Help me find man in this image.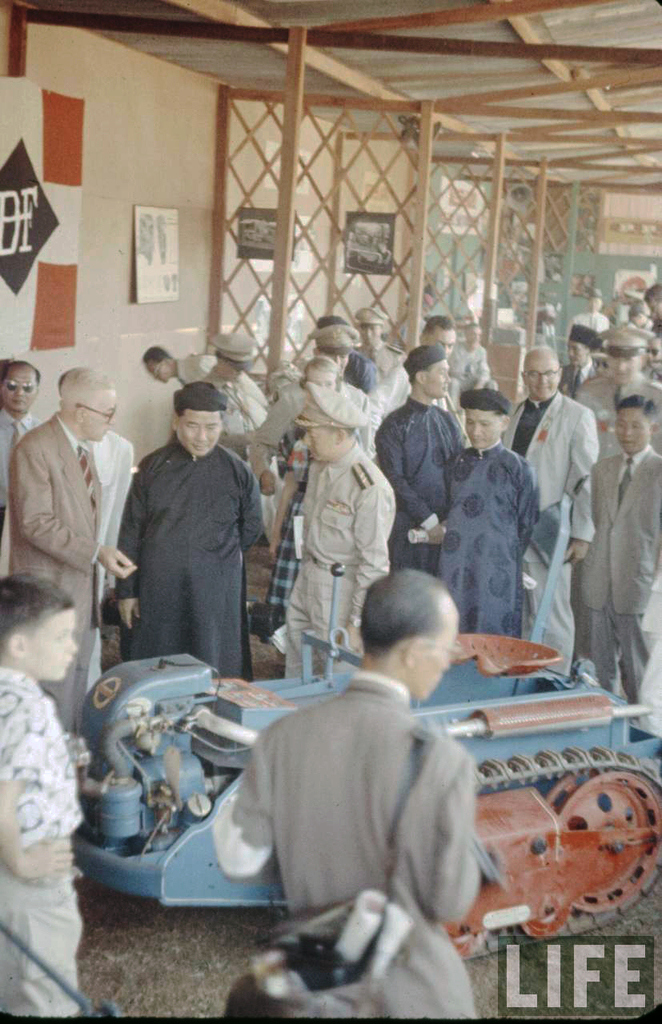
Found it: 445, 322, 500, 411.
